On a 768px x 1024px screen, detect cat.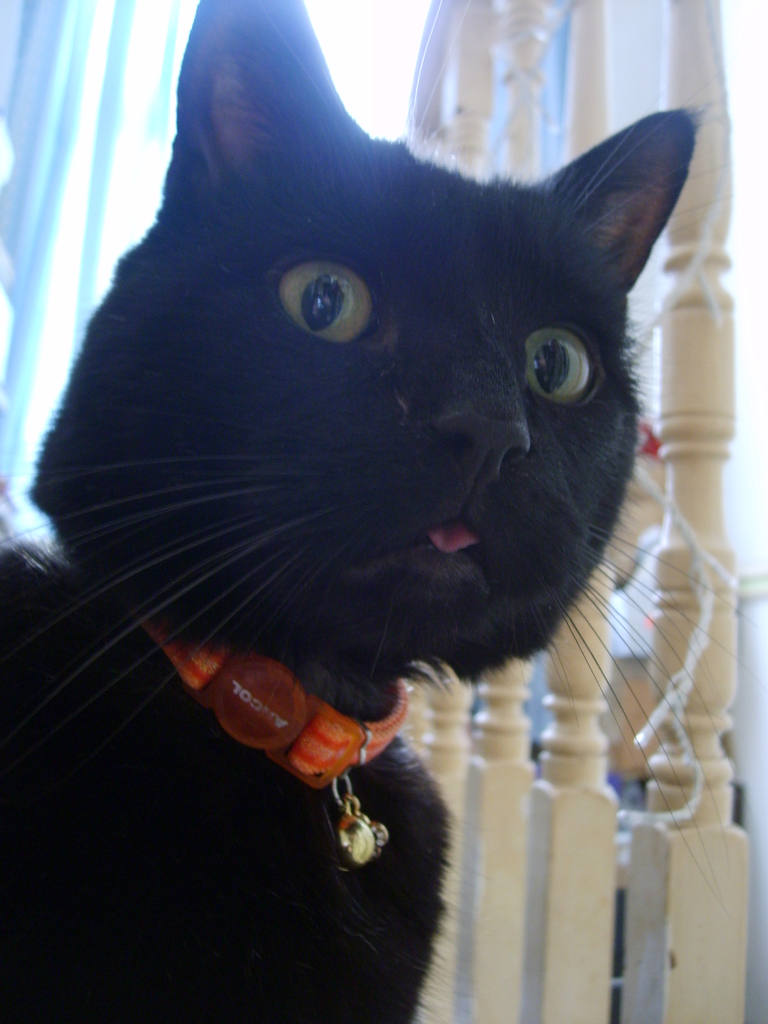
[0,0,758,1023].
